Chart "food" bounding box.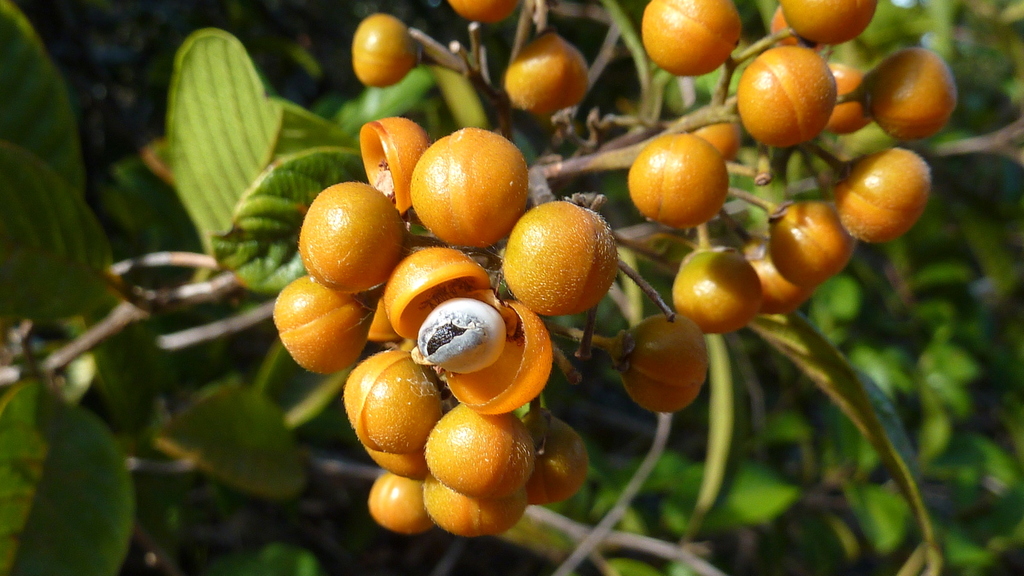
Charted: 614 315 711 416.
